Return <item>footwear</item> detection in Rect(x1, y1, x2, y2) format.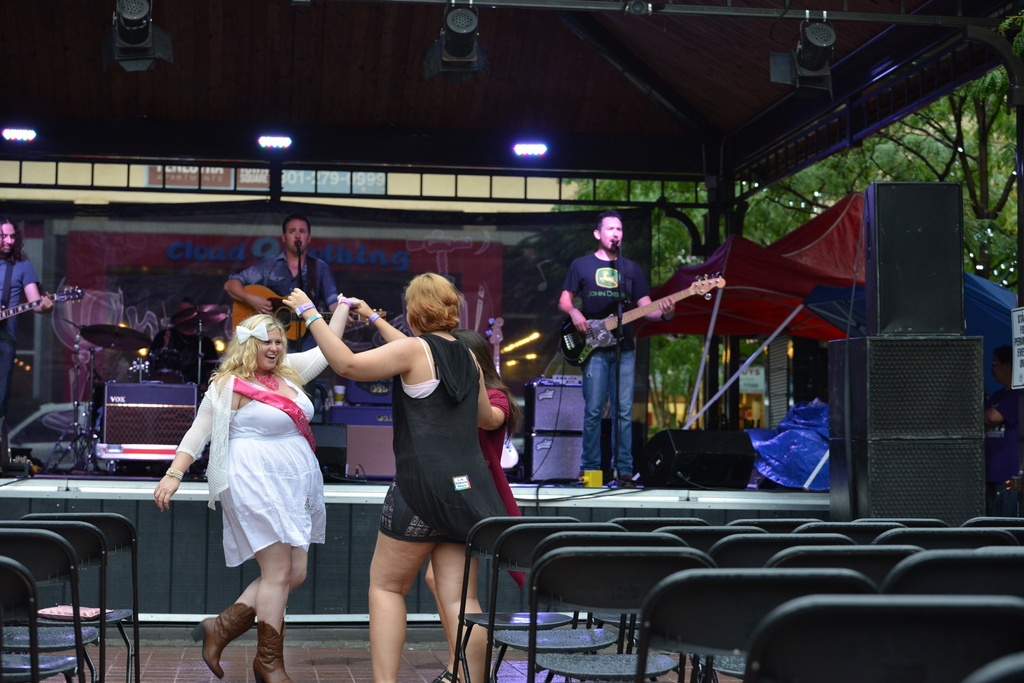
Rect(256, 615, 289, 682).
